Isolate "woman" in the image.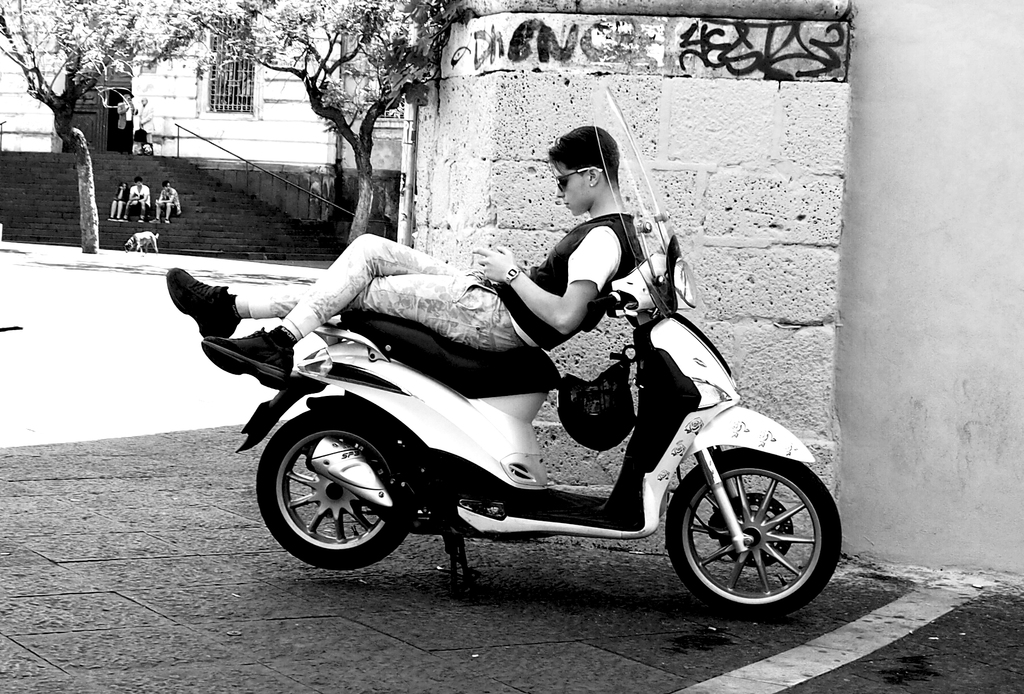
Isolated region: bbox=(106, 179, 134, 222).
